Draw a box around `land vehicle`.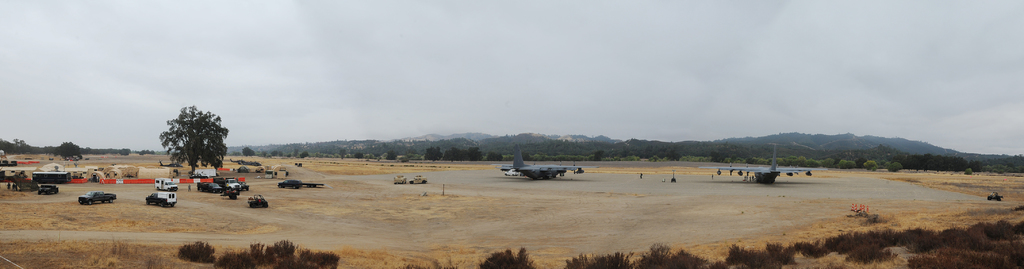
[left=30, top=169, right=71, bottom=185].
